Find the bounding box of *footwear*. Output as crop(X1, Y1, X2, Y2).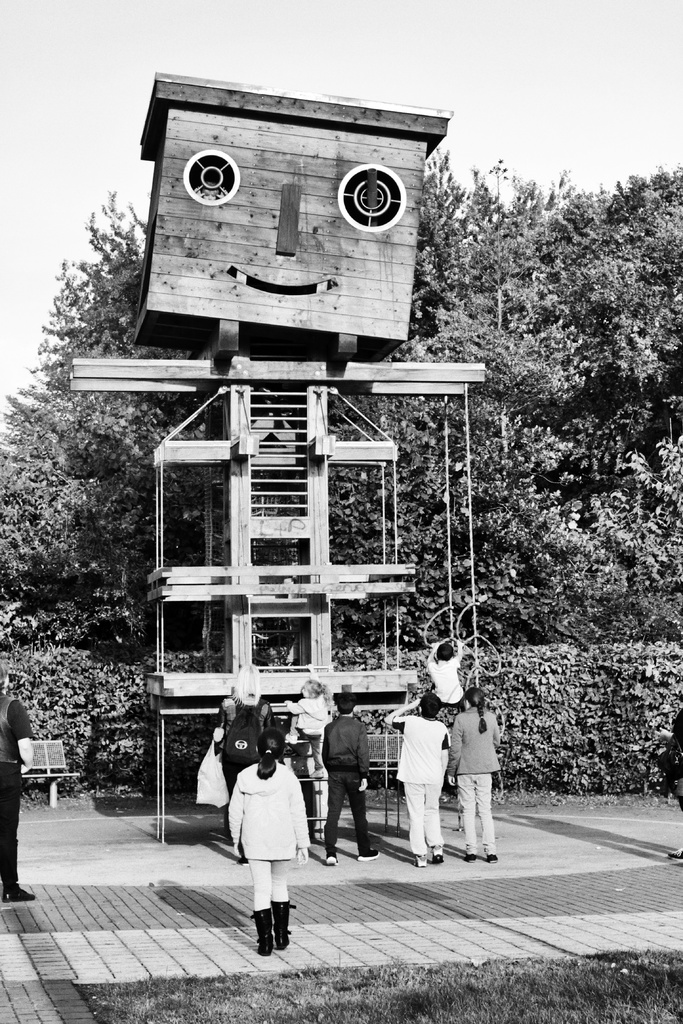
crop(412, 851, 426, 865).
